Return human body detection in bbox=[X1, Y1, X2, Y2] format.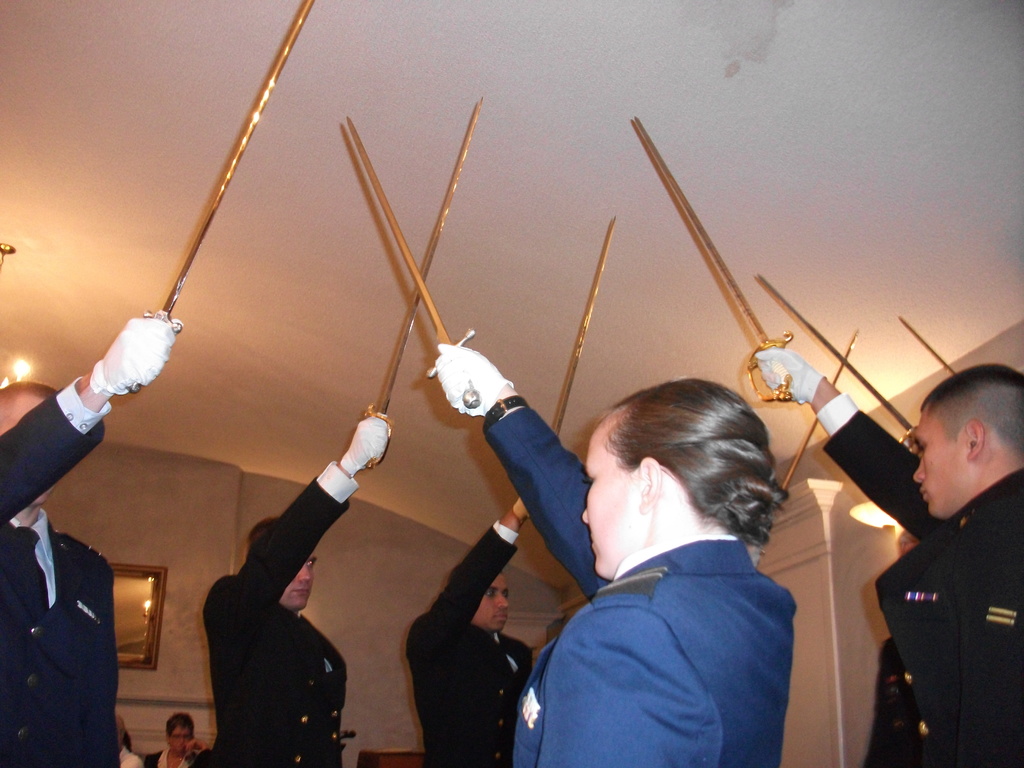
bbox=[440, 348, 795, 767].
